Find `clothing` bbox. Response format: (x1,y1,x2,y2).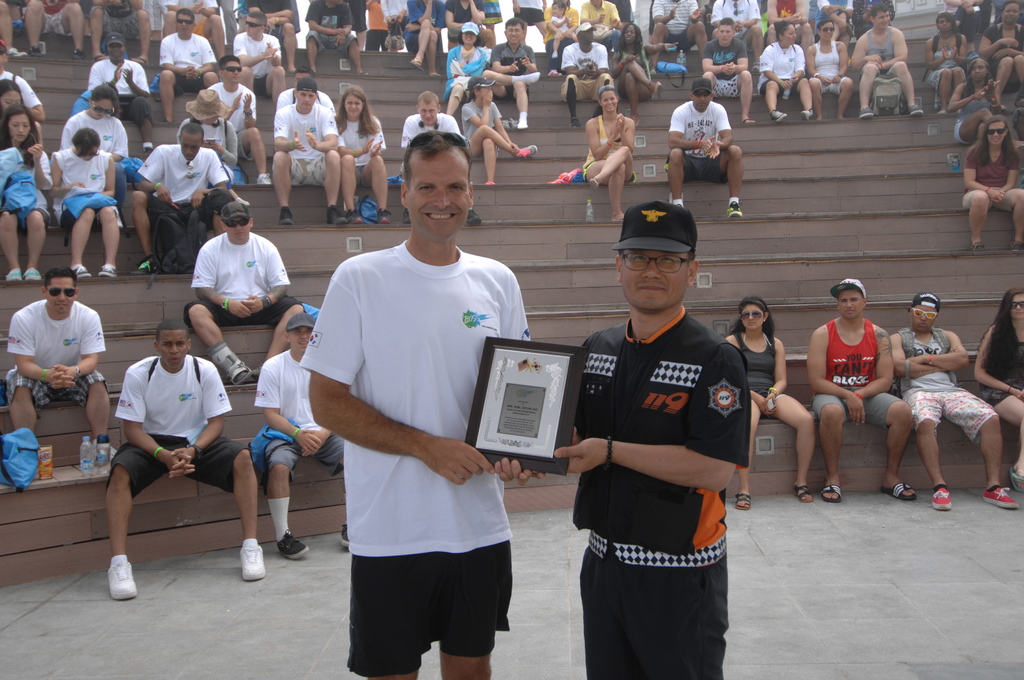
(445,42,495,97).
